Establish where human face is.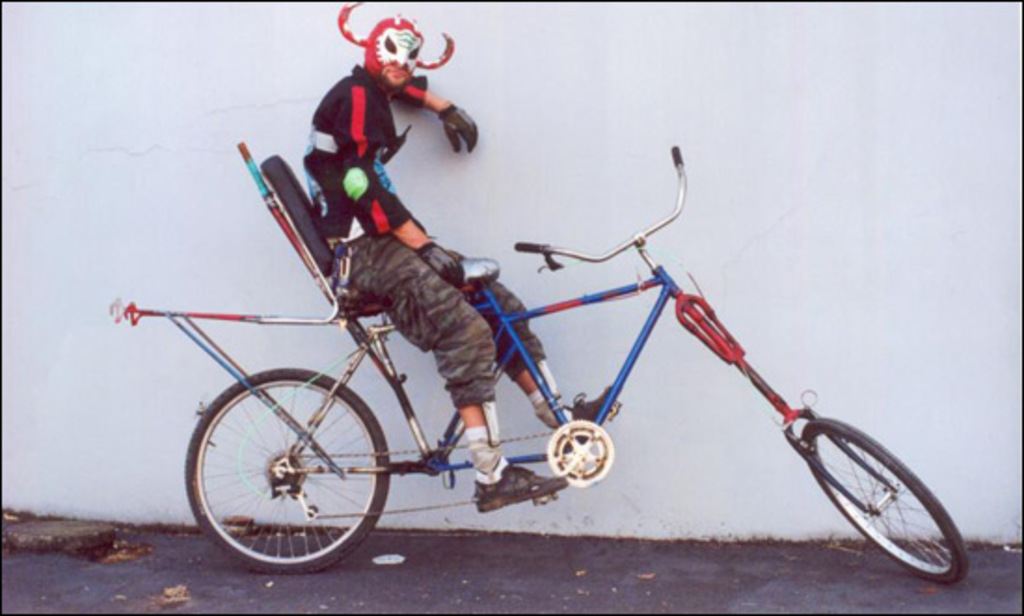
Established at box(378, 58, 410, 82).
